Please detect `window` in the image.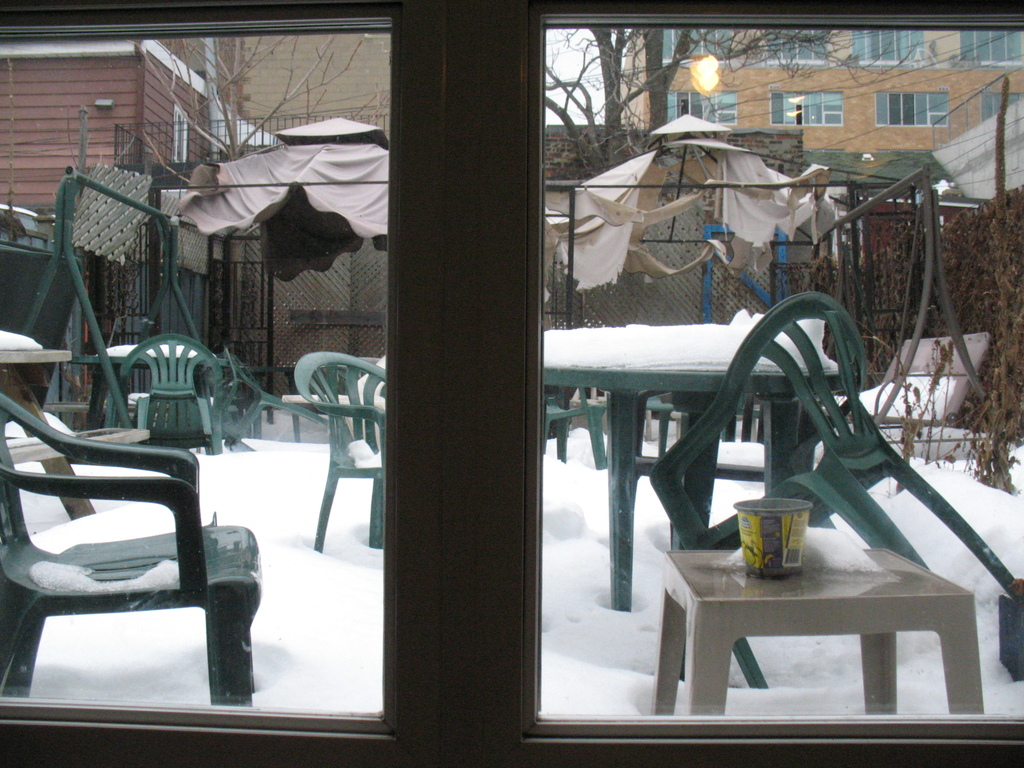
region(981, 88, 1023, 118).
